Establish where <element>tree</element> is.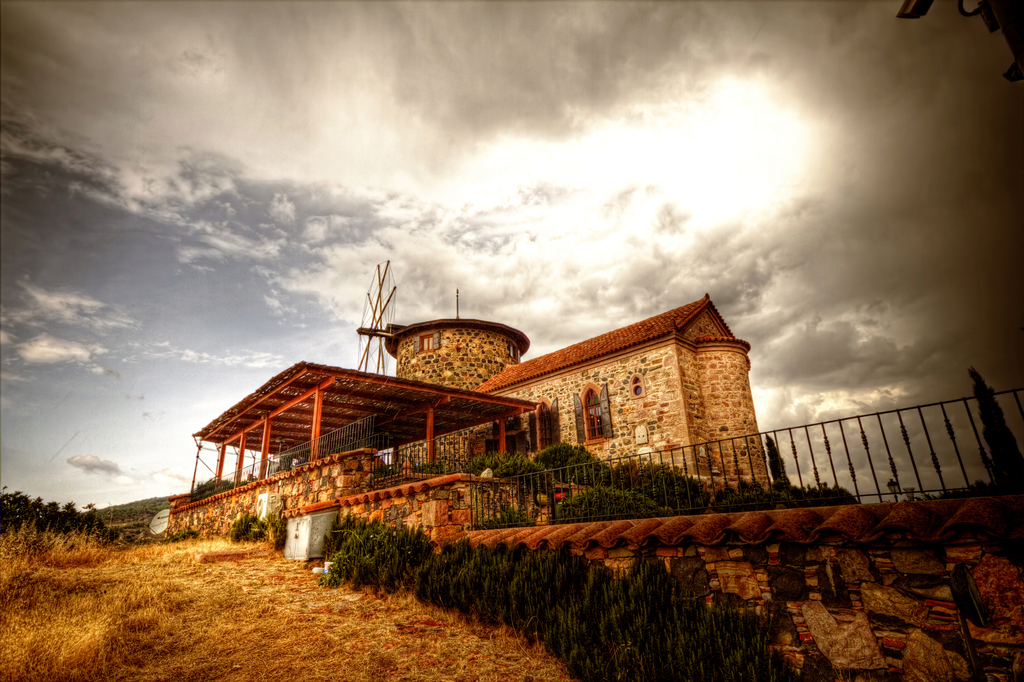
Established at x1=225 y1=508 x2=255 y2=547.
